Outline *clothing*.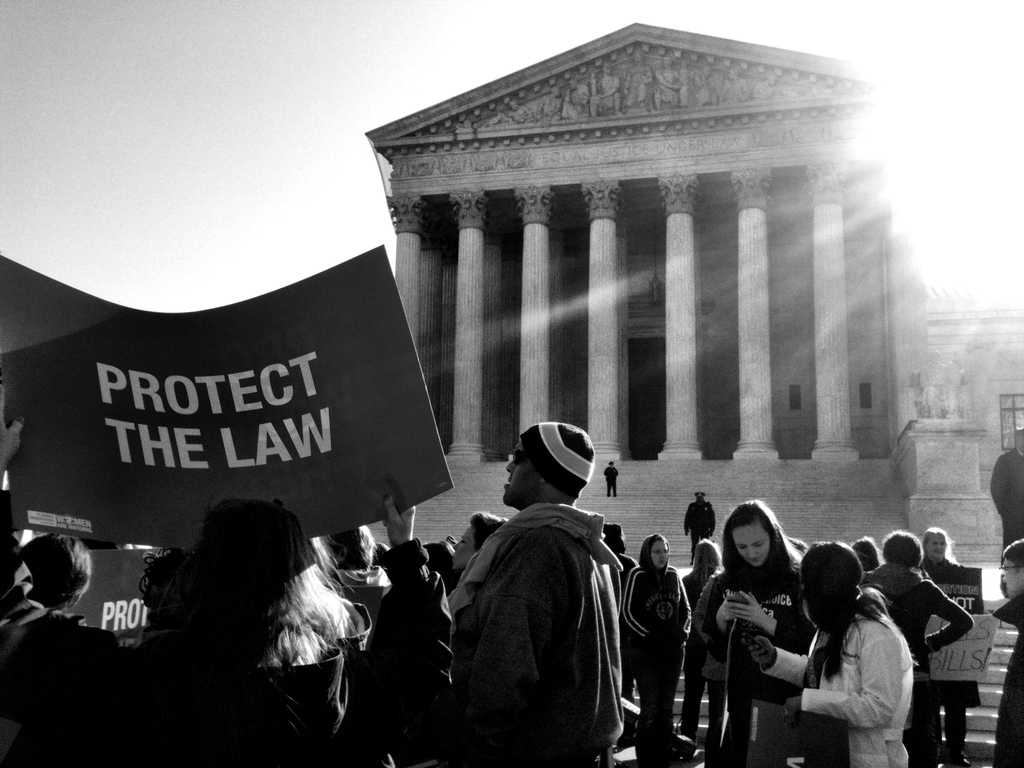
Outline: left=448, top=414, right=625, bottom=767.
